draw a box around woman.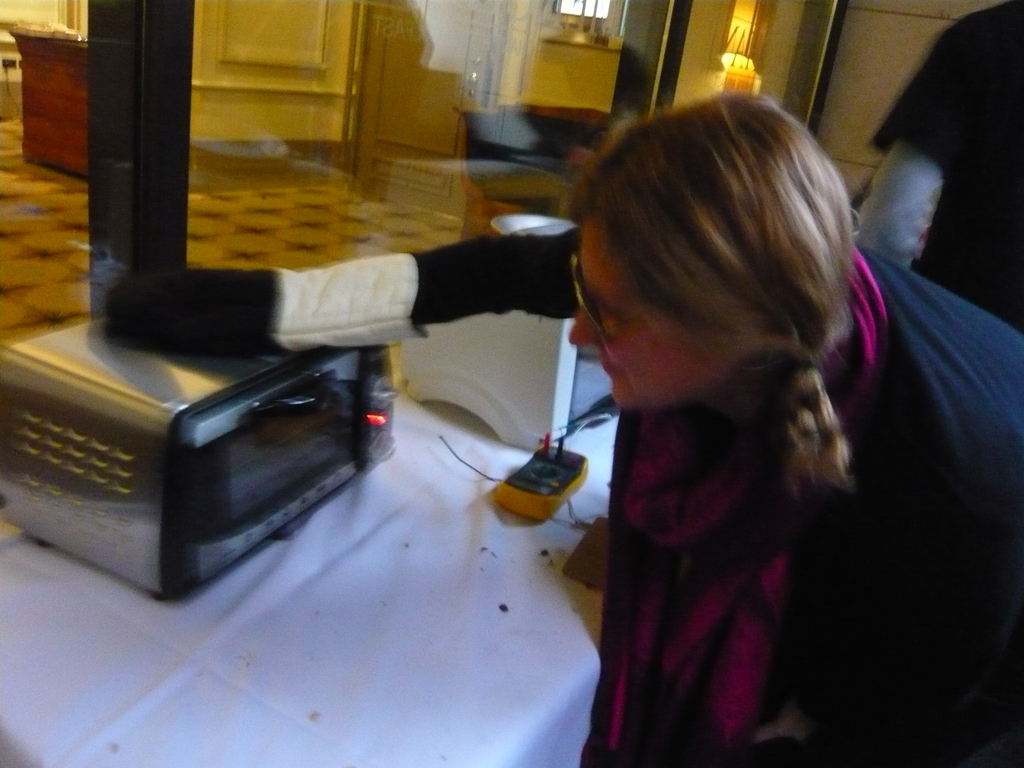
box=[502, 80, 945, 767].
